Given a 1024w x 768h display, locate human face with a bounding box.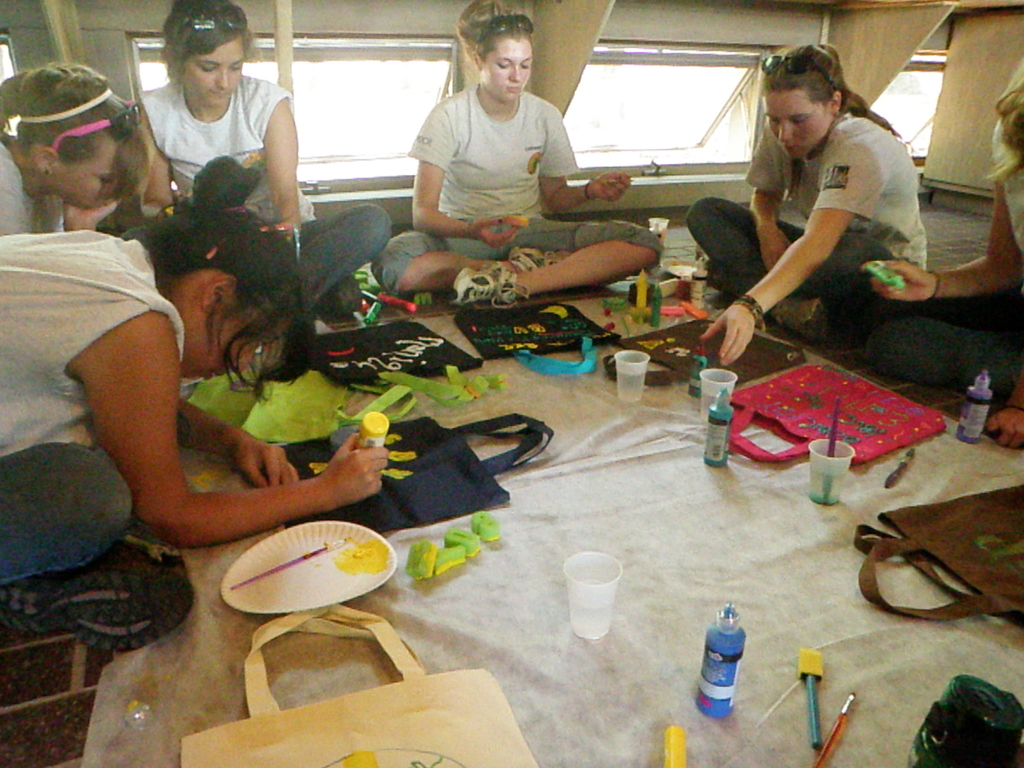
Located: select_region(55, 140, 121, 212).
